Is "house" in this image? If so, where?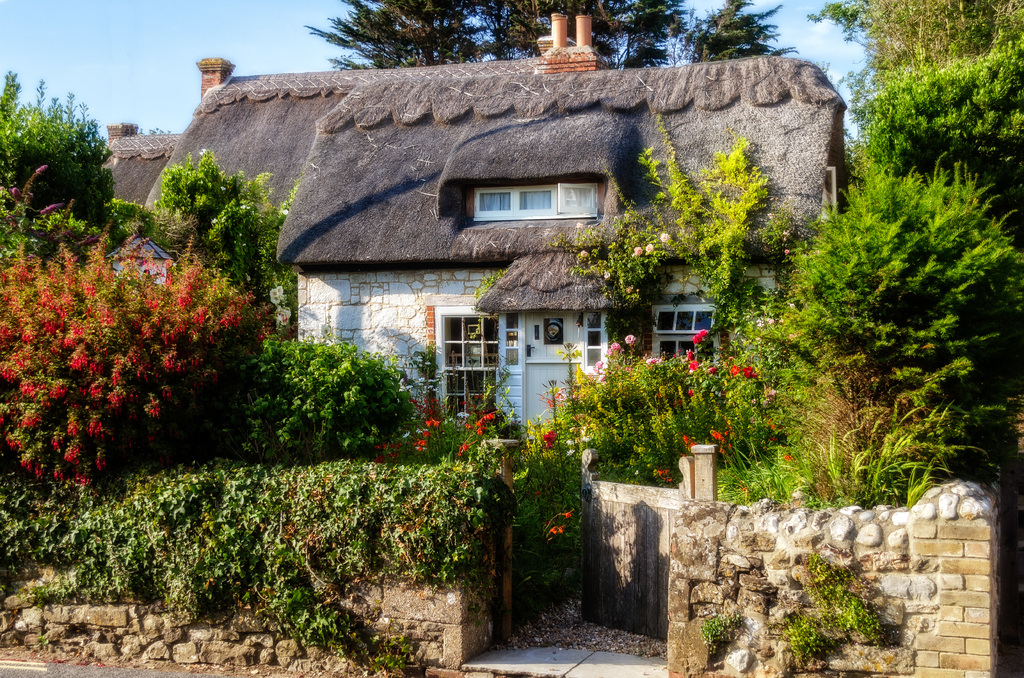
Yes, at pyautogui.locateOnScreen(97, 123, 182, 207).
